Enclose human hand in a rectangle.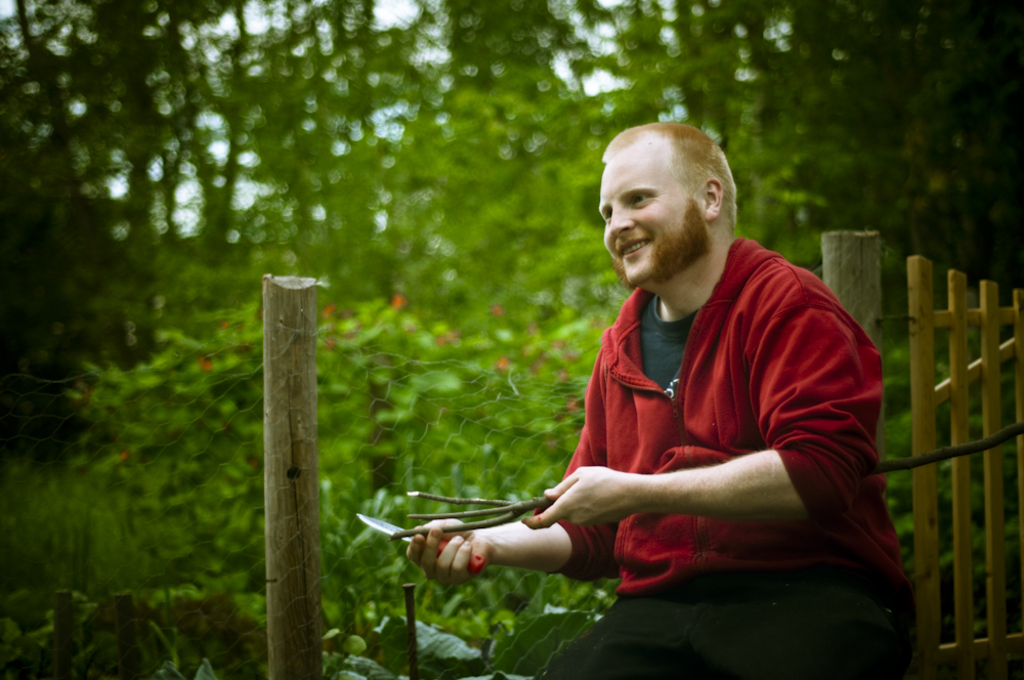
519:464:636:532.
